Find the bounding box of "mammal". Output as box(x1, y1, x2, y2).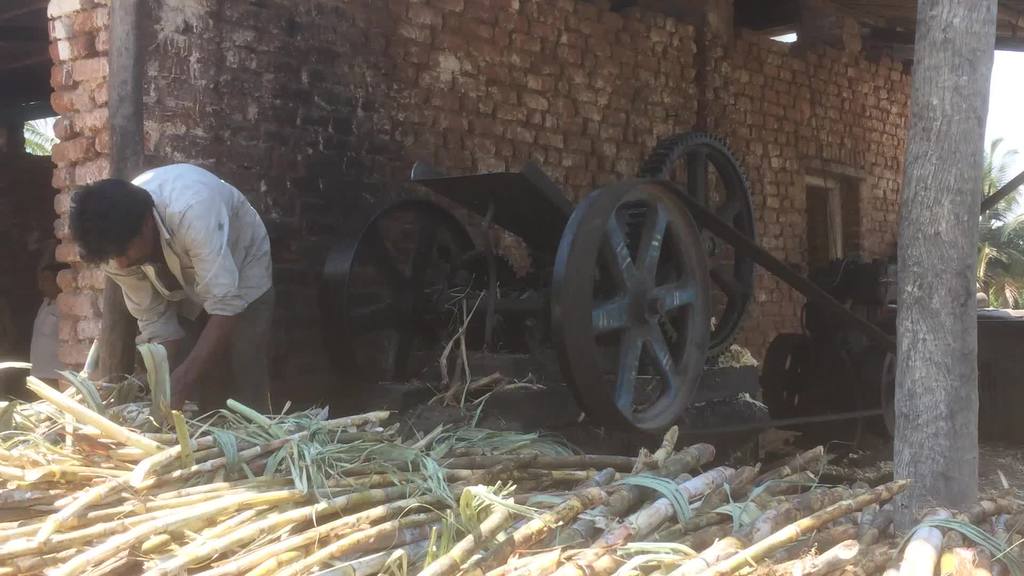
box(51, 141, 262, 413).
